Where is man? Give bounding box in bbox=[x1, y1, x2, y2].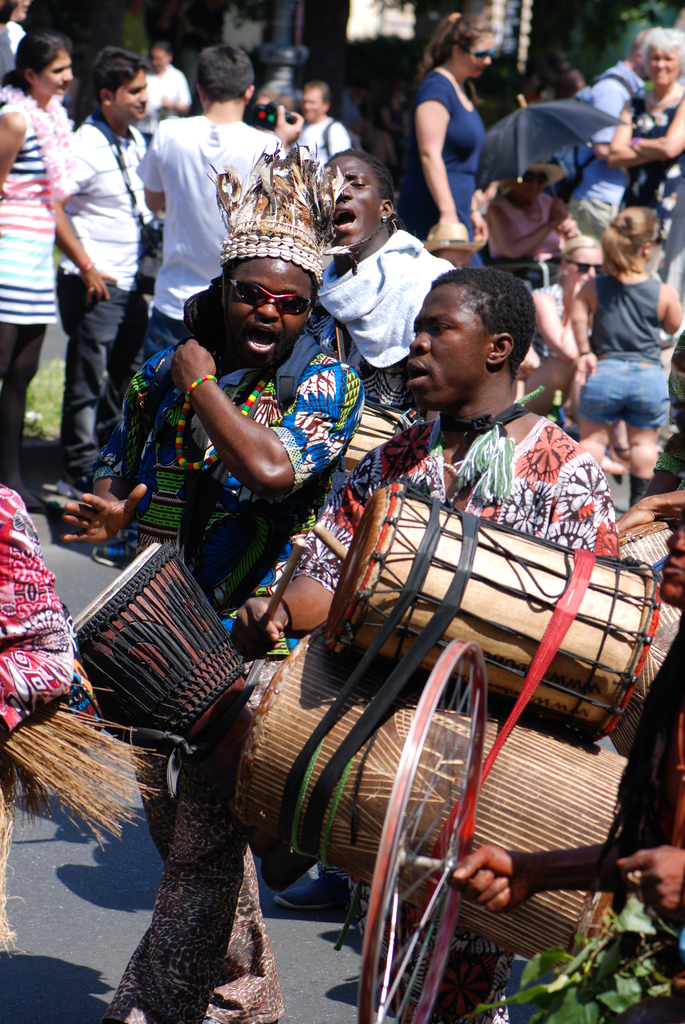
bbox=[51, 46, 151, 476].
